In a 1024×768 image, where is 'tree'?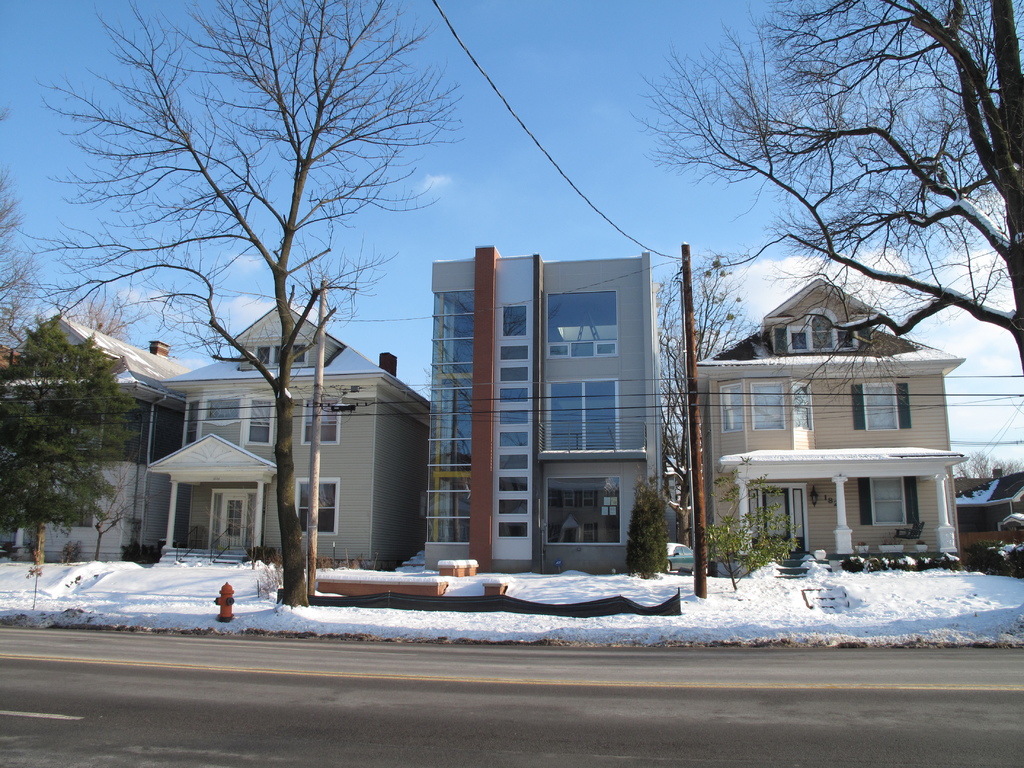
rect(648, 0, 1023, 378).
